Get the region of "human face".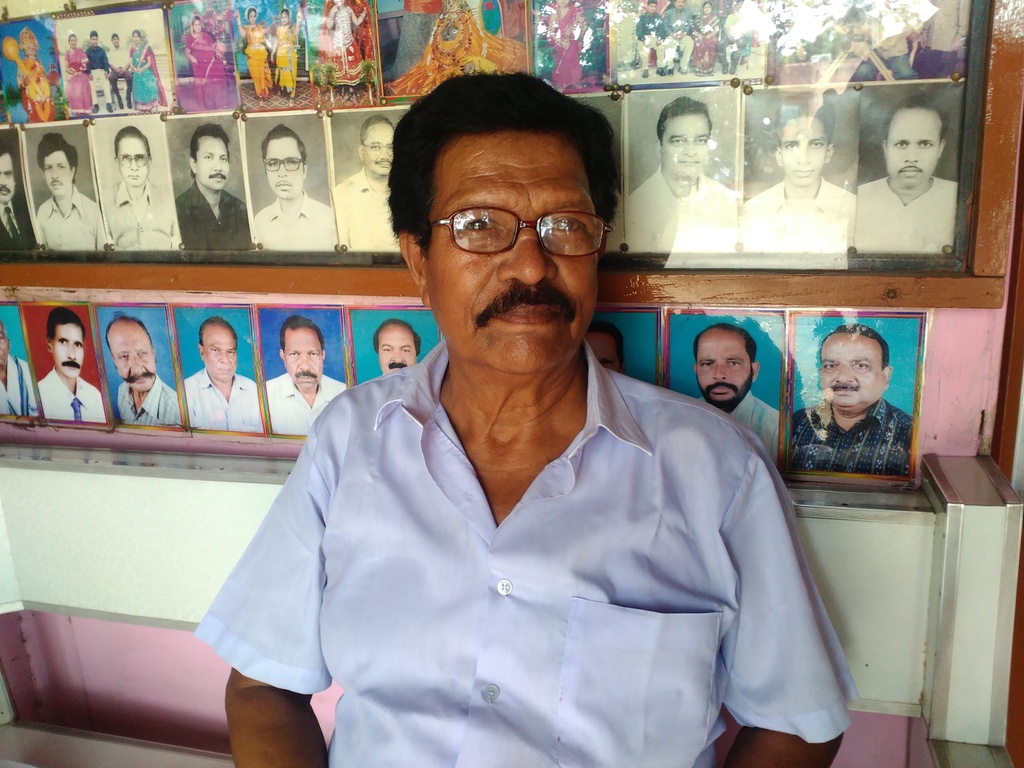
detection(376, 327, 417, 375).
